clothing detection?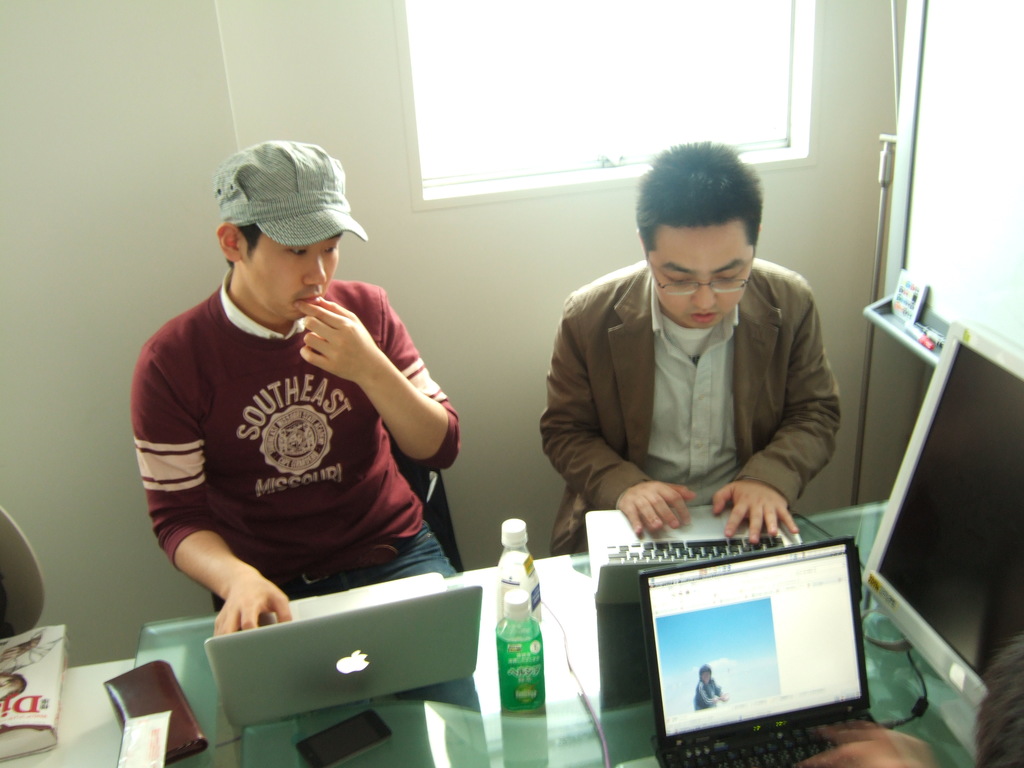
BBox(694, 680, 721, 712)
